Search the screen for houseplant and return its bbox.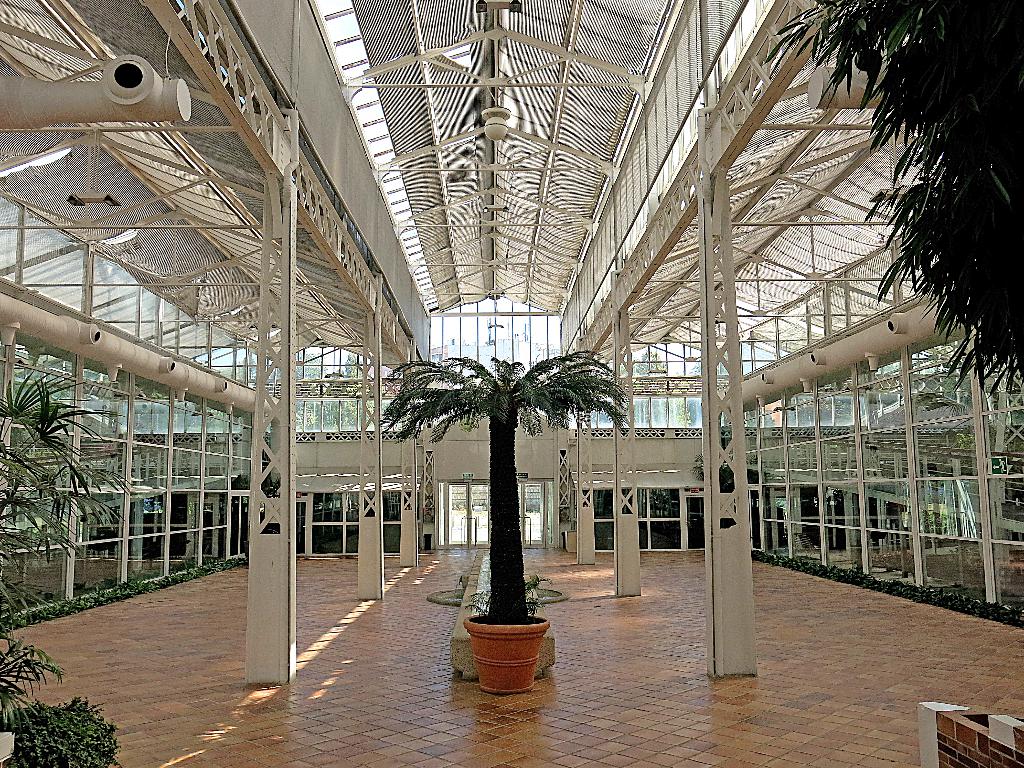
Found: l=372, t=355, r=633, b=699.
